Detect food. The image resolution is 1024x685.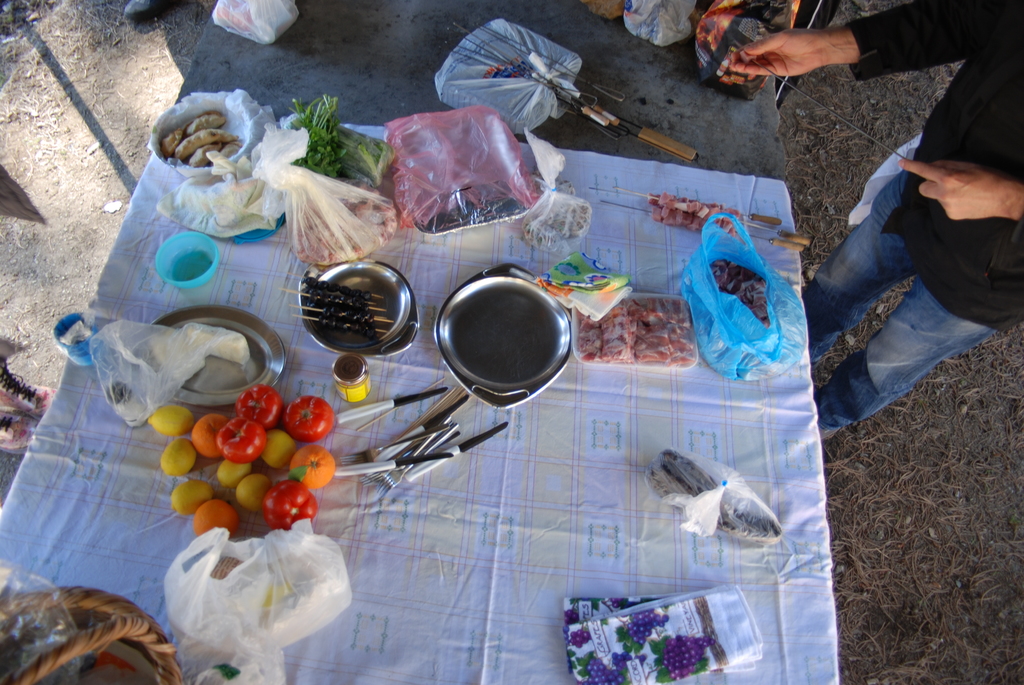
[x1=284, y1=93, x2=387, y2=181].
